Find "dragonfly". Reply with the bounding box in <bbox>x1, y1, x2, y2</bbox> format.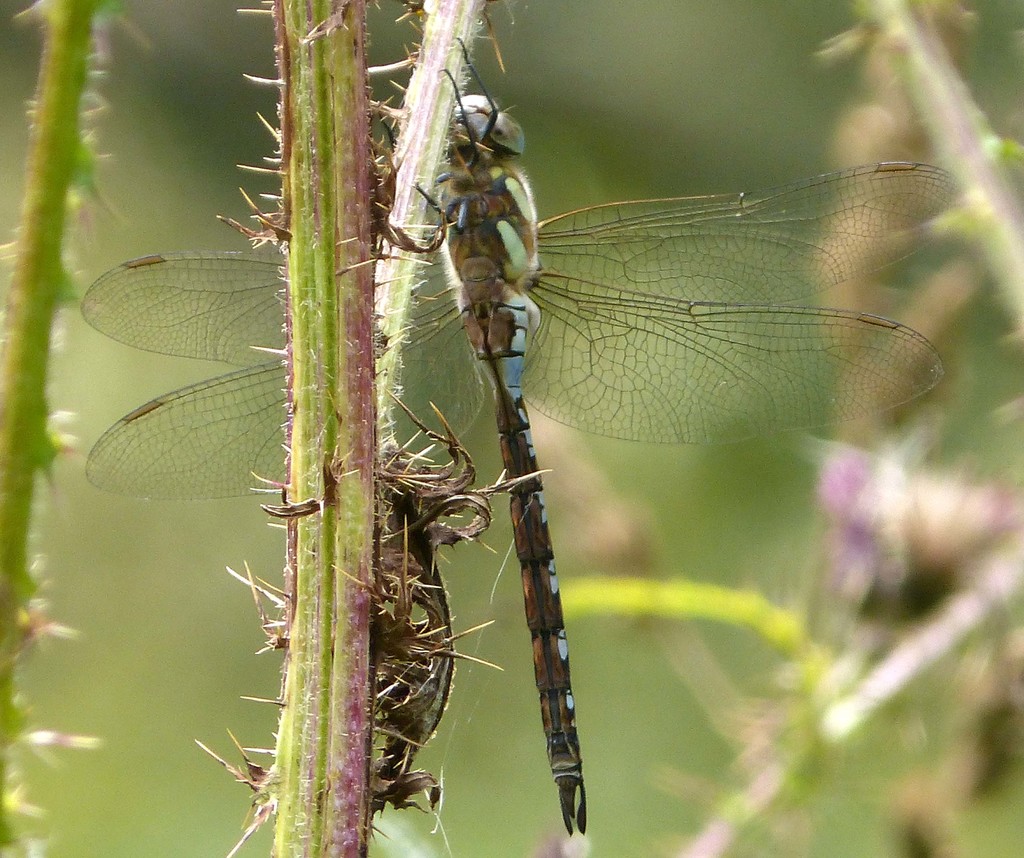
<bbox>84, 32, 946, 835</bbox>.
